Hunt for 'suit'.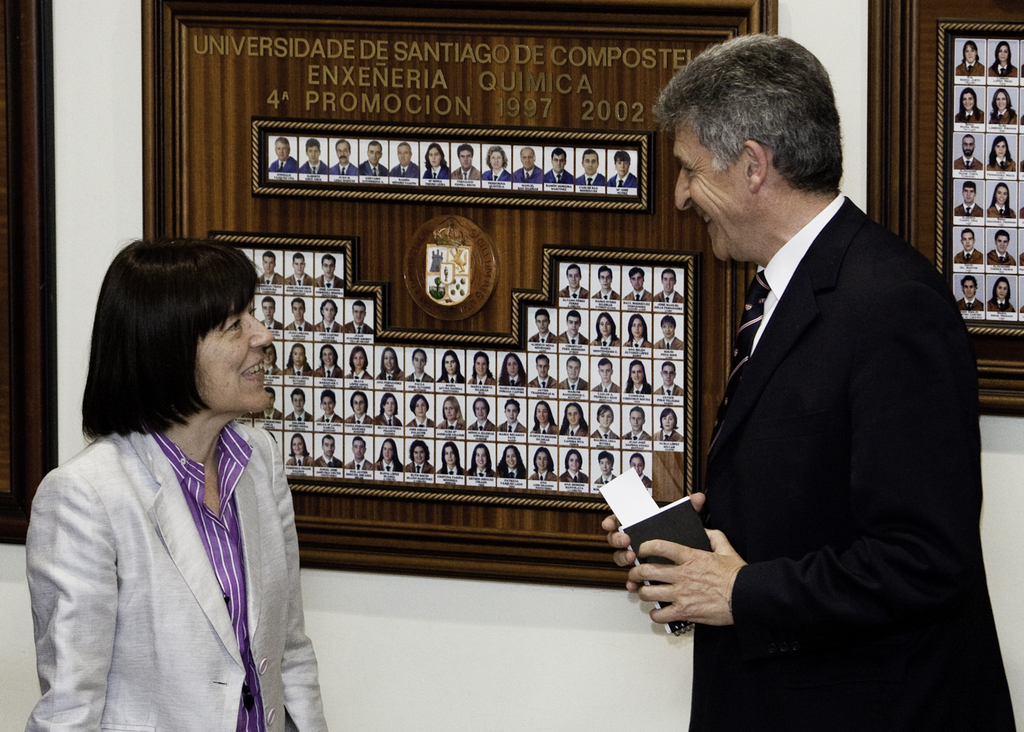
Hunted down at [x1=528, y1=421, x2=556, y2=435].
